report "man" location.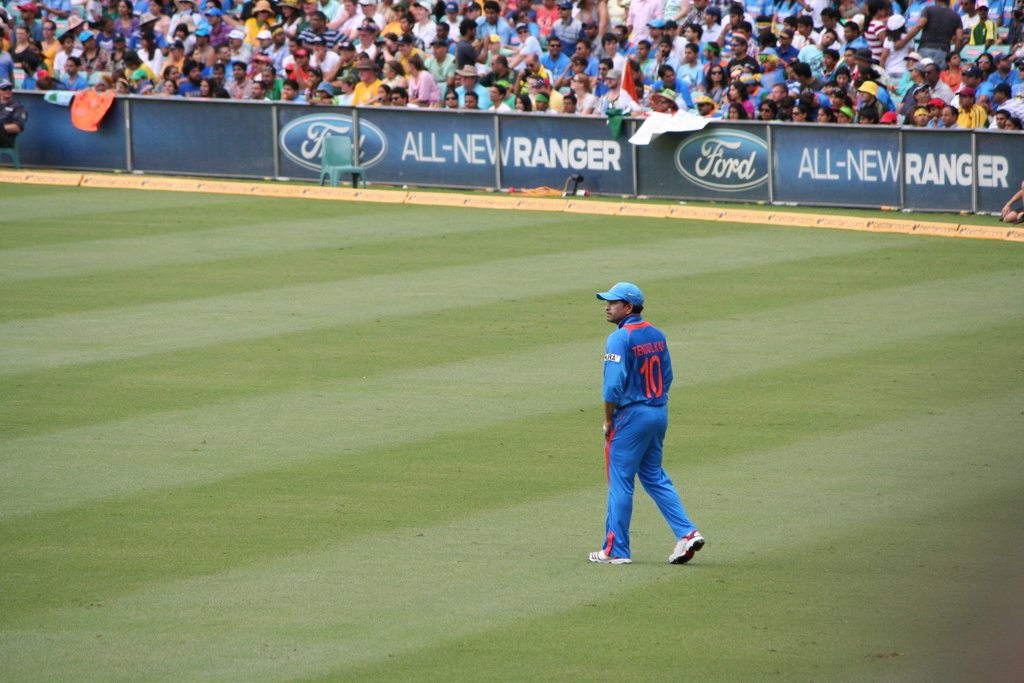
Report: box(456, 58, 484, 100).
